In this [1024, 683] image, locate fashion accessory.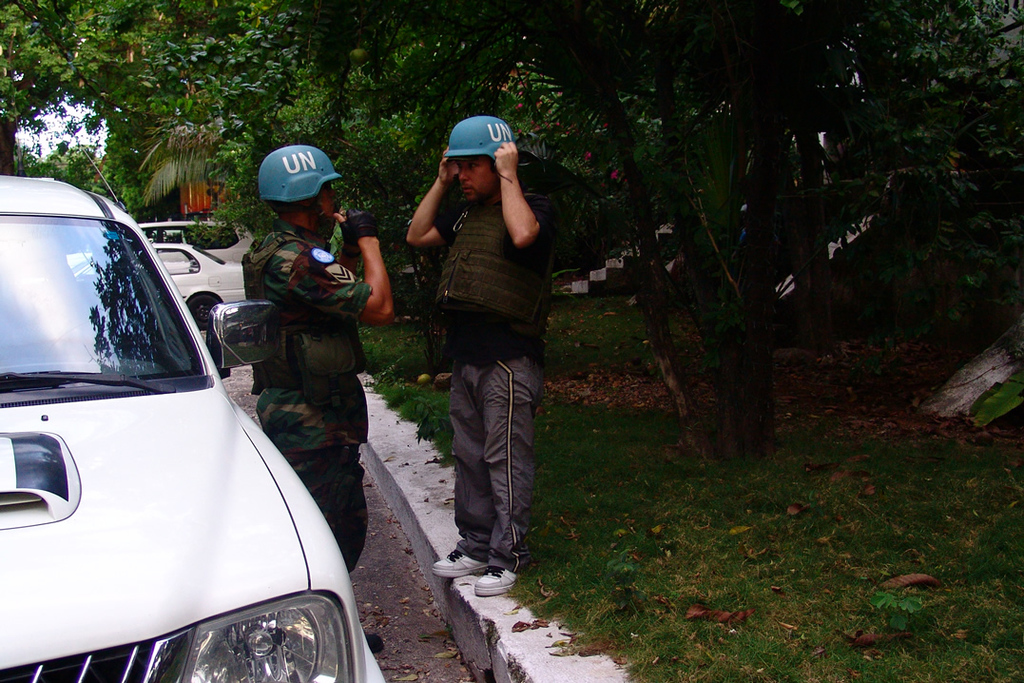
Bounding box: bbox=(473, 564, 517, 595).
